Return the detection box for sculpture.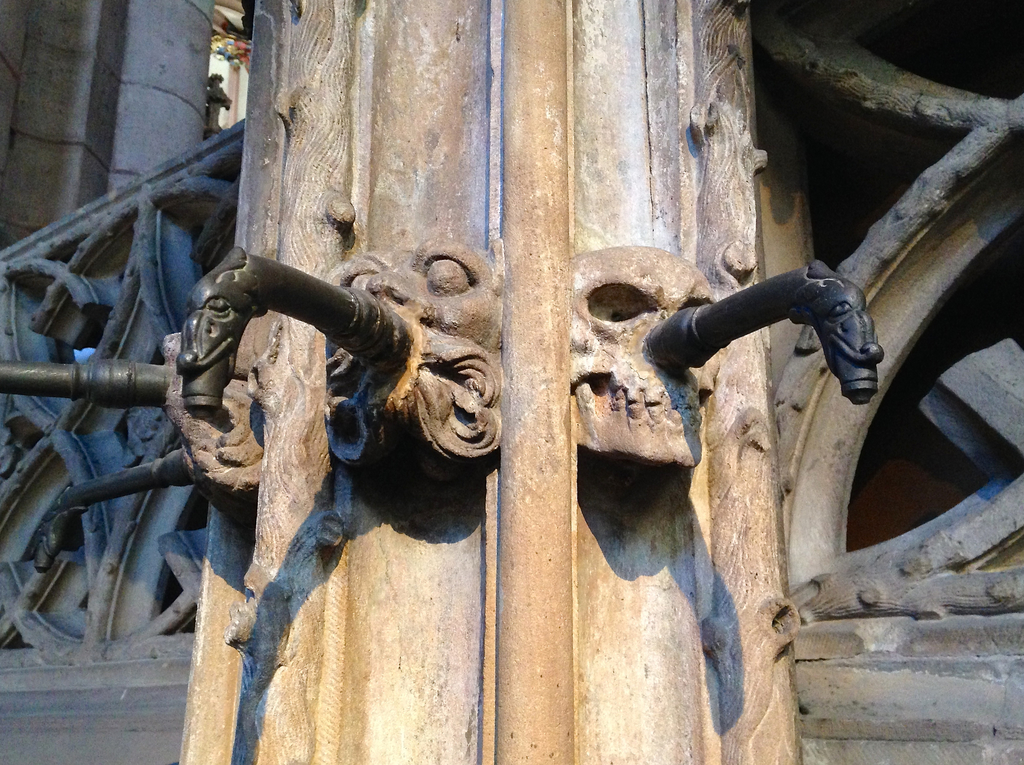
Rect(149, 234, 510, 540).
